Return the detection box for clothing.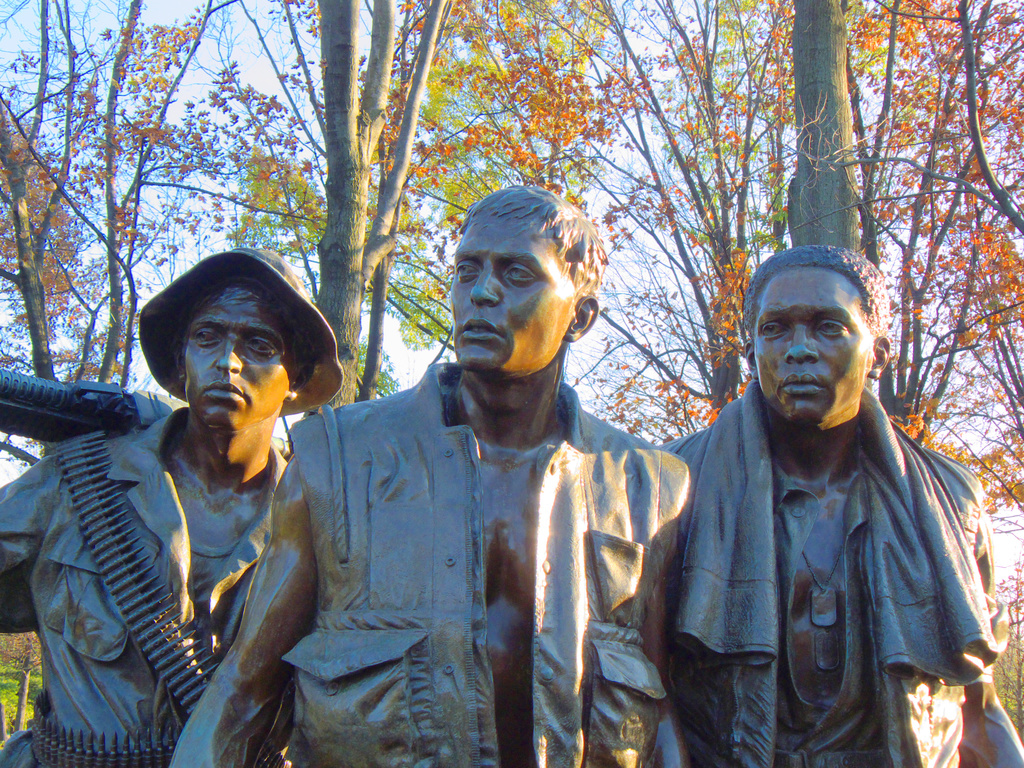
pyautogui.locateOnScreen(0, 406, 294, 767).
